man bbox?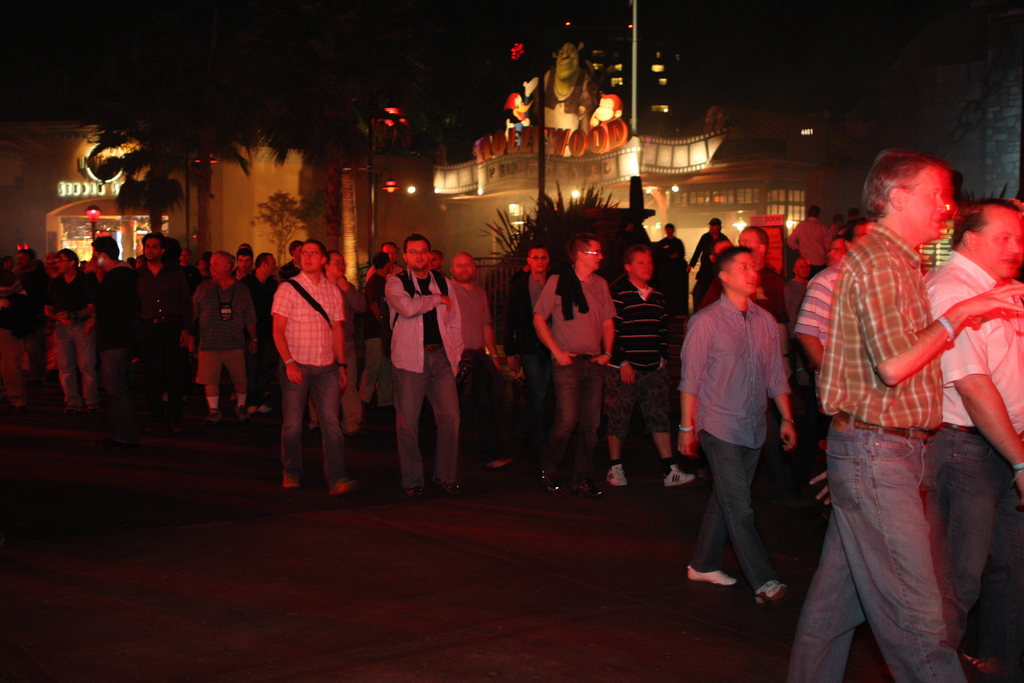
<region>44, 246, 103, 420</region>
